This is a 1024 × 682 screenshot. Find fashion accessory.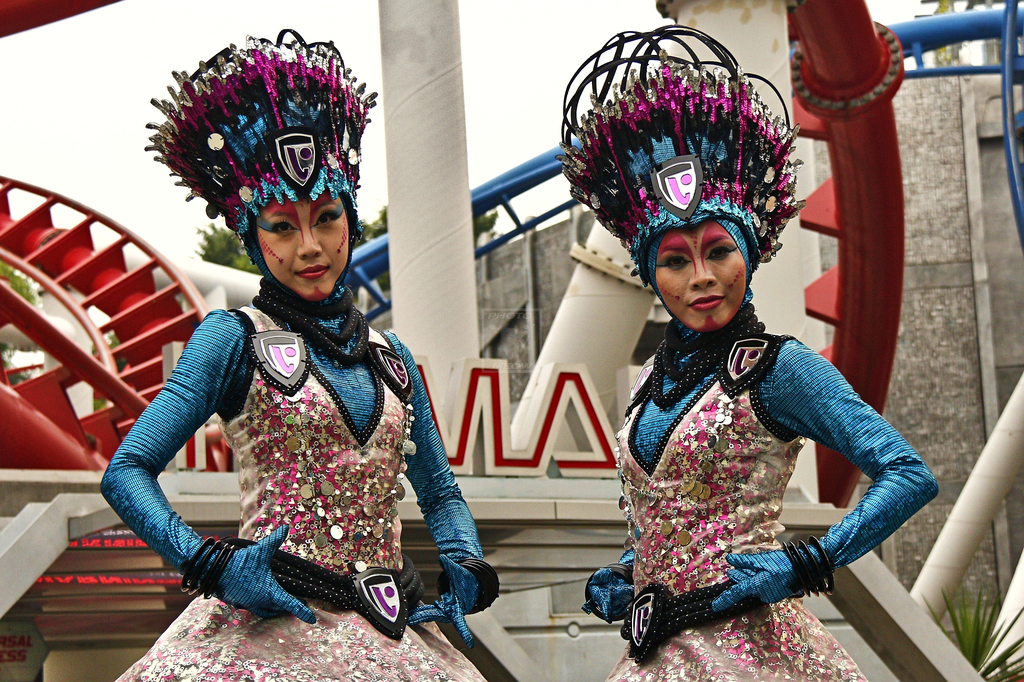
Bounding box: <box>225,536,428,640</box>.
